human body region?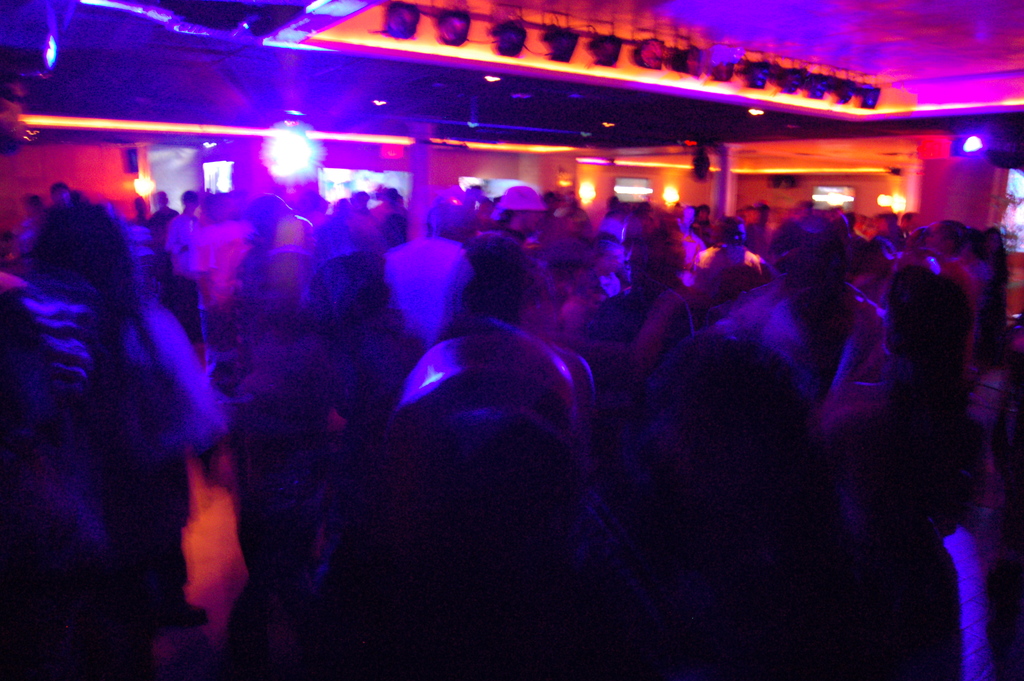
detection(131, 183, 184, 329)
